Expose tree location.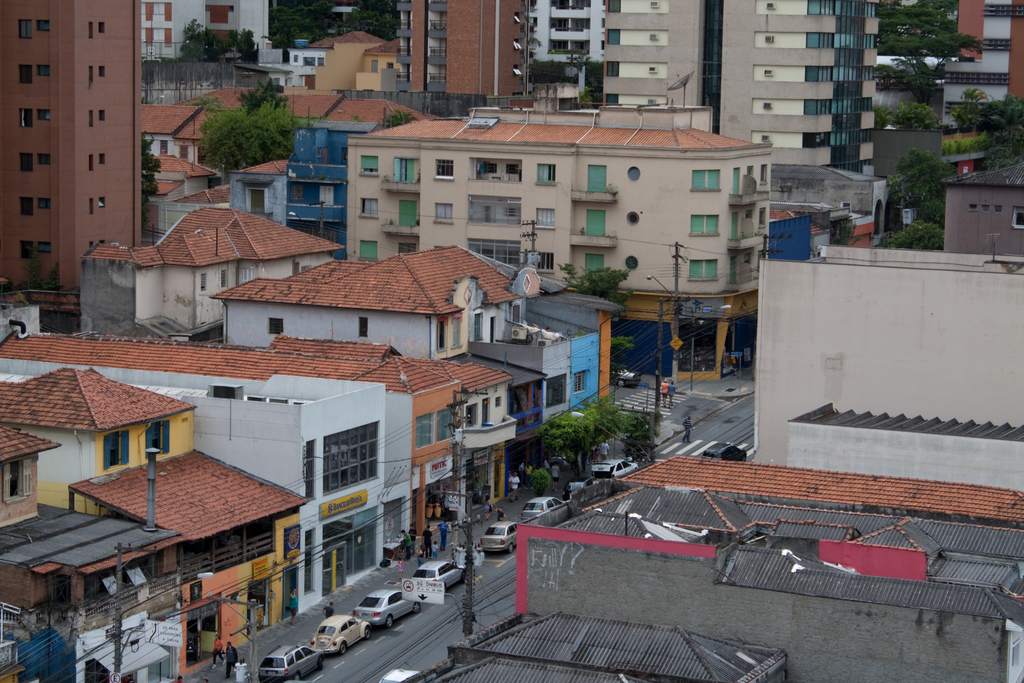
Exposed at rect(892, 147, 950, 207).
